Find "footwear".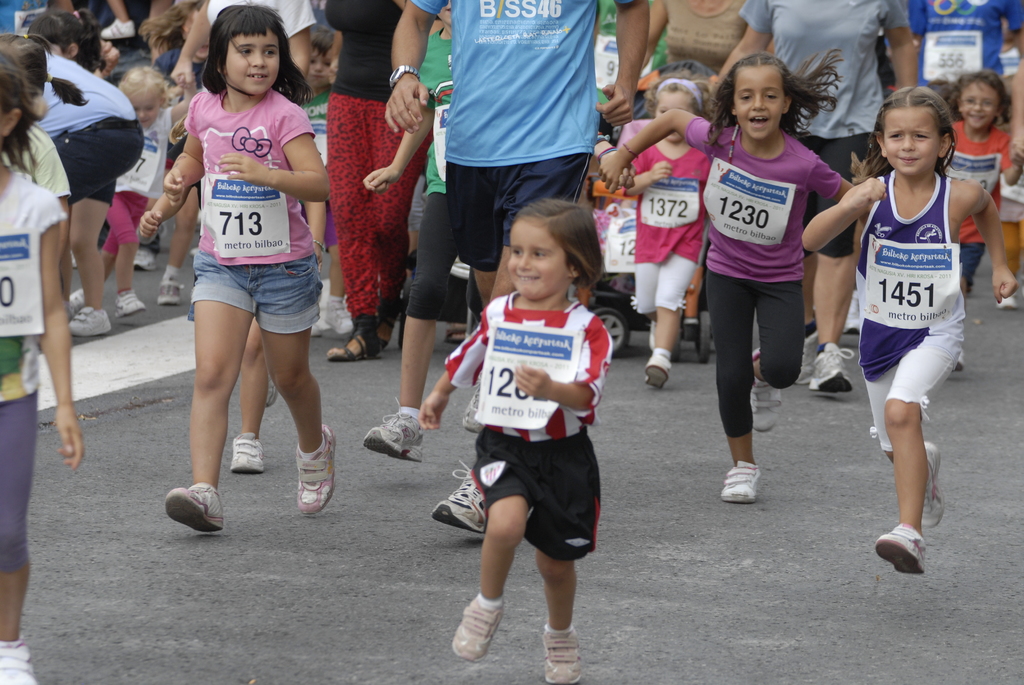
(left=453, top=597, right=503, bottom=664).
